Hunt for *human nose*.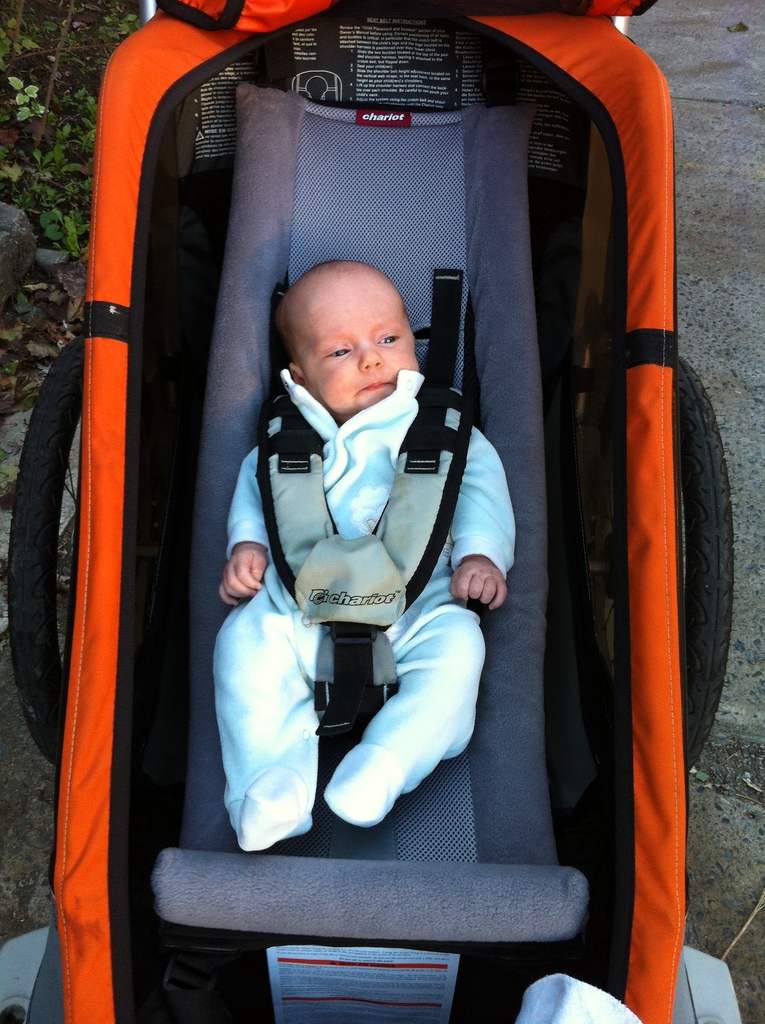
Hunted down at <box>362,340,383,374</box>.
